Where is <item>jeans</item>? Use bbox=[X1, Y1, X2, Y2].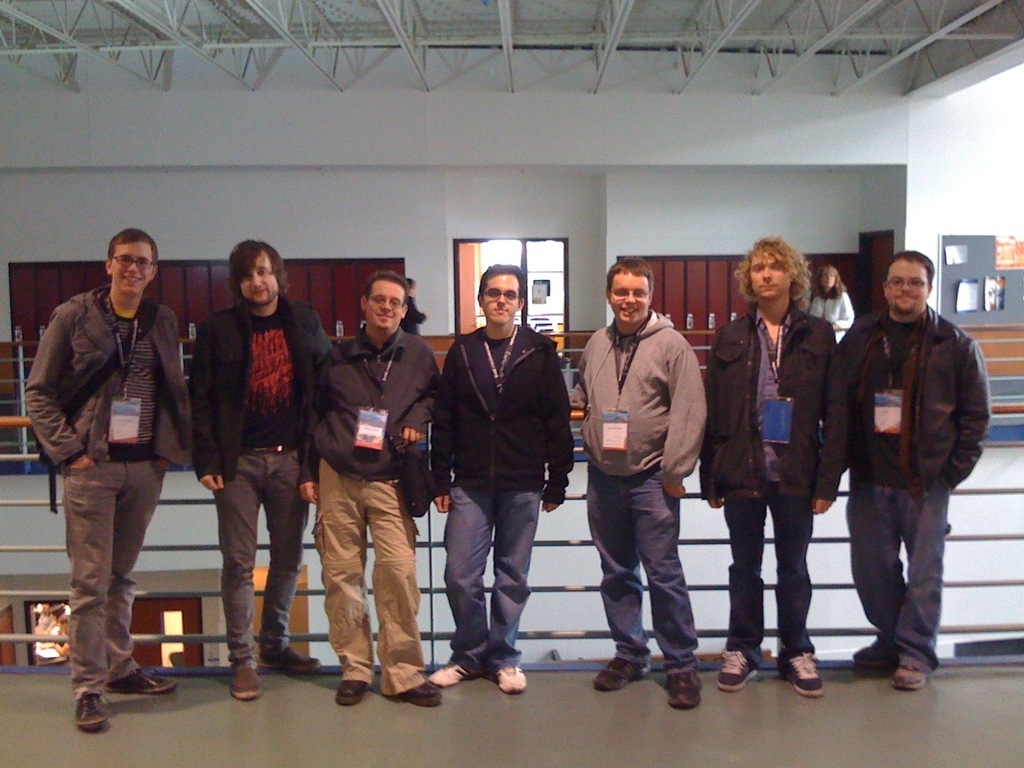
bbox=[59, 461, 164, 698].
